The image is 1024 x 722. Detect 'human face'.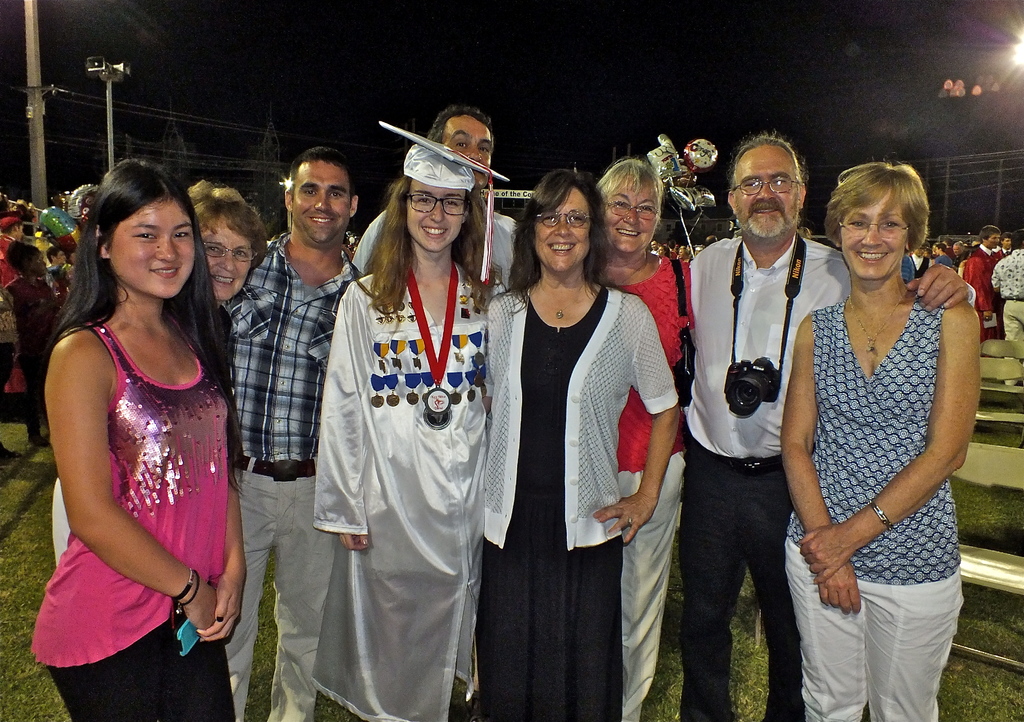
Detection: <region>1001, 237, 1013, 250</region>.
